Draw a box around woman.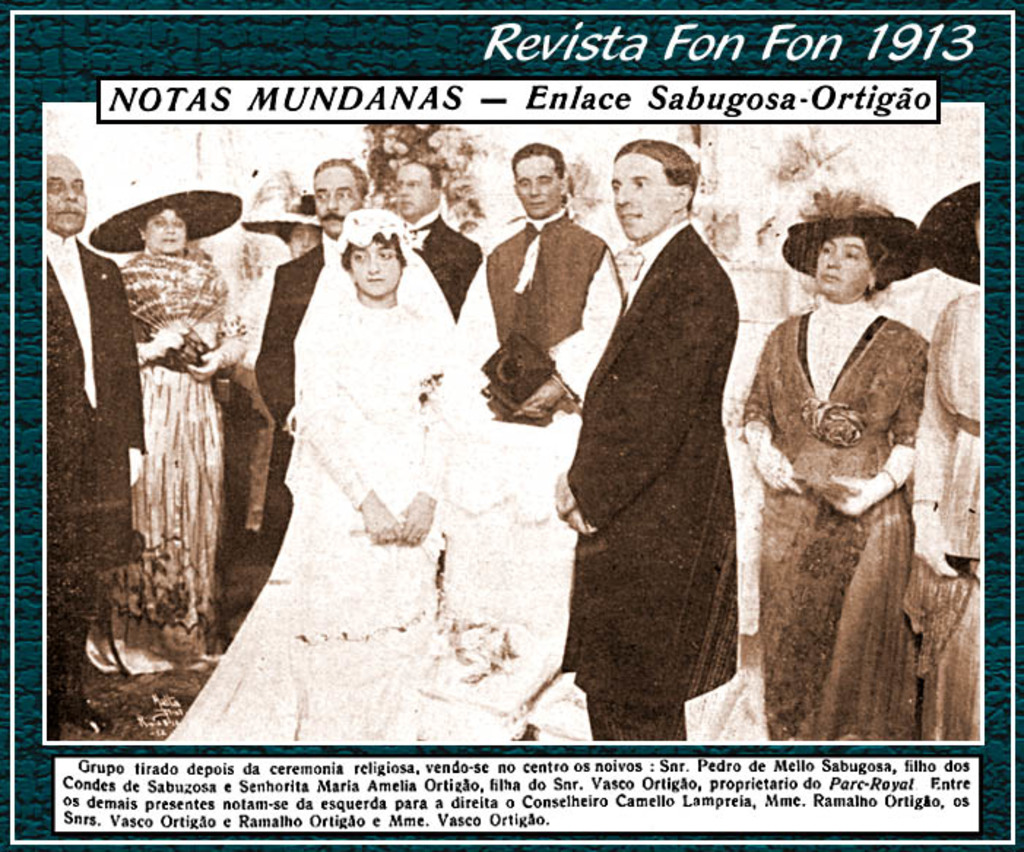
<bbox>85, 177, 244, 677</bbox>.
